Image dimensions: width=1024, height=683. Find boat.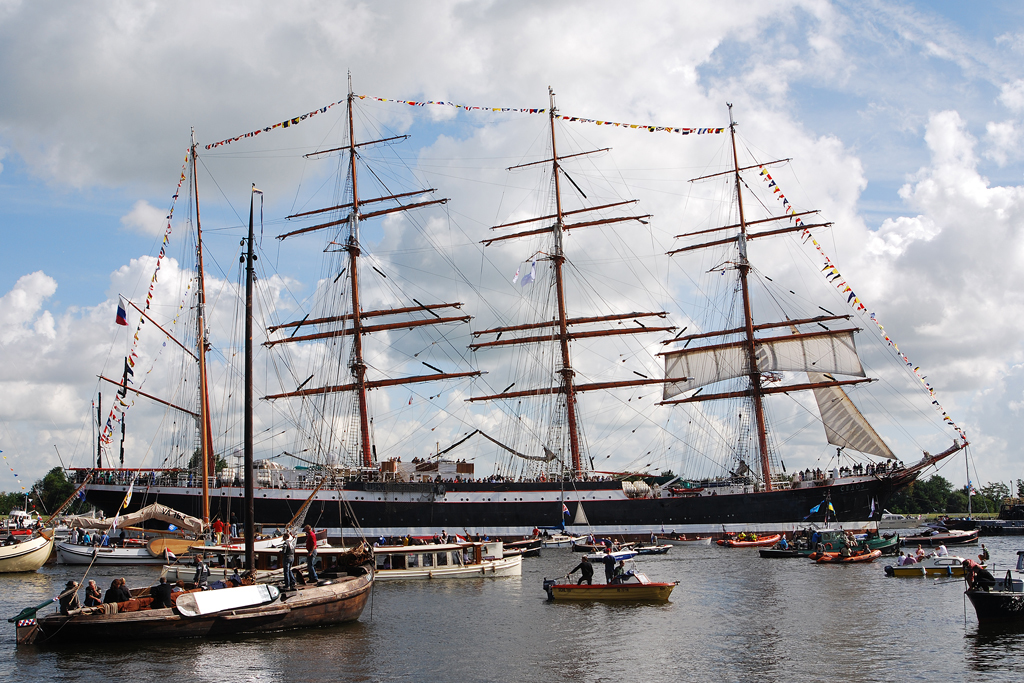
<bbox>978, 519, 1022, 543</bbox>.
